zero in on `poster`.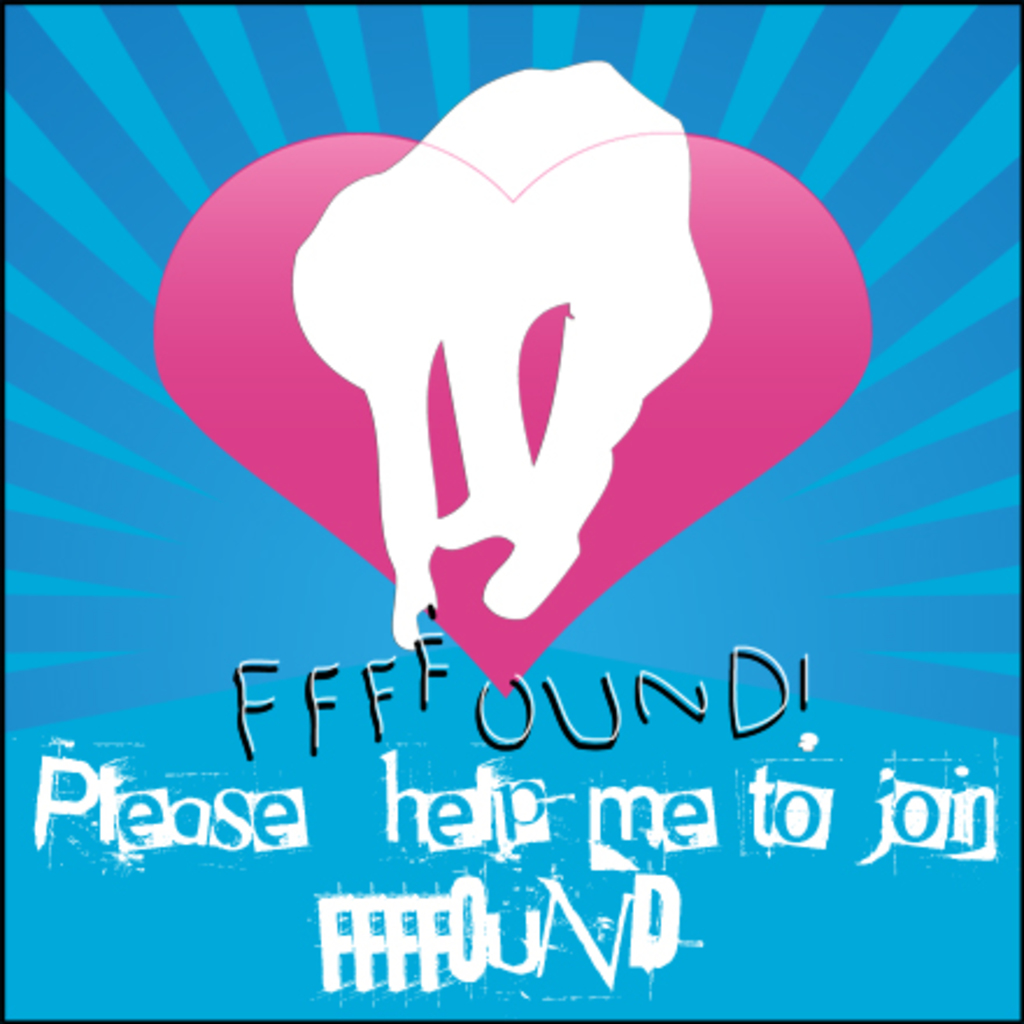
Zeroed in: x1=9, y1=0, x2=1022, y2=1022.
